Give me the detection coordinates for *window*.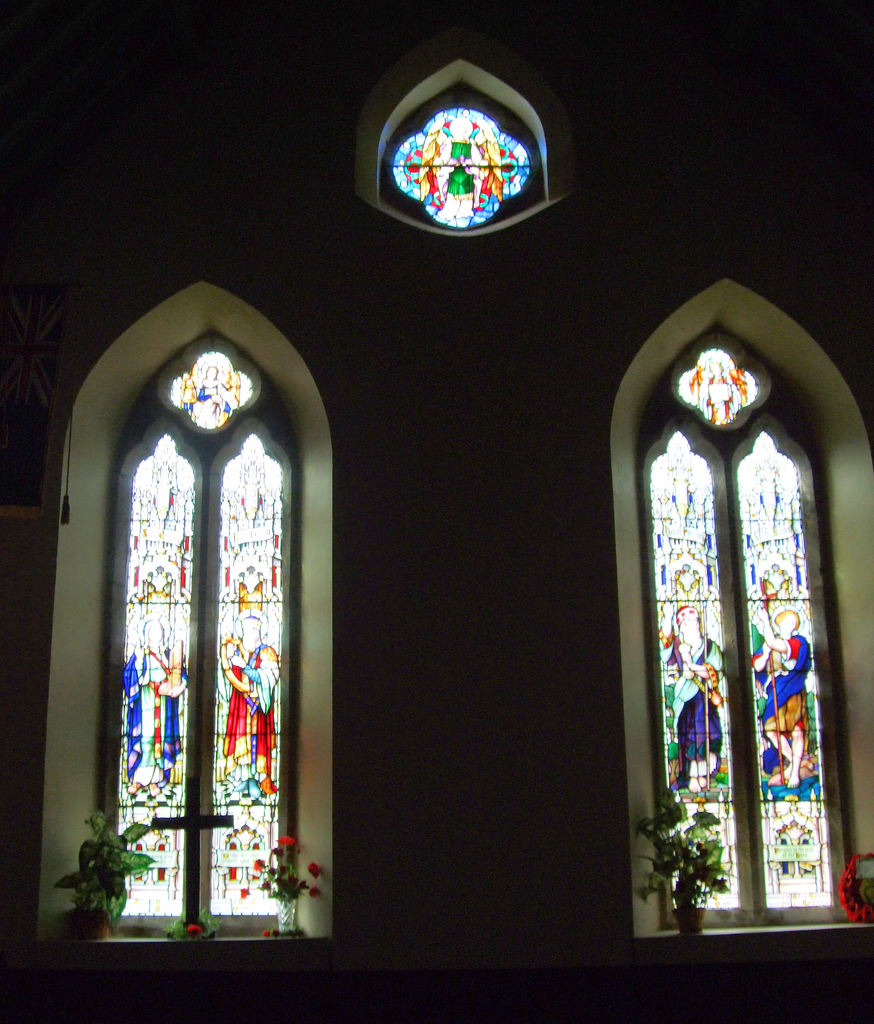
bbox(388, 83, 537, 234).
